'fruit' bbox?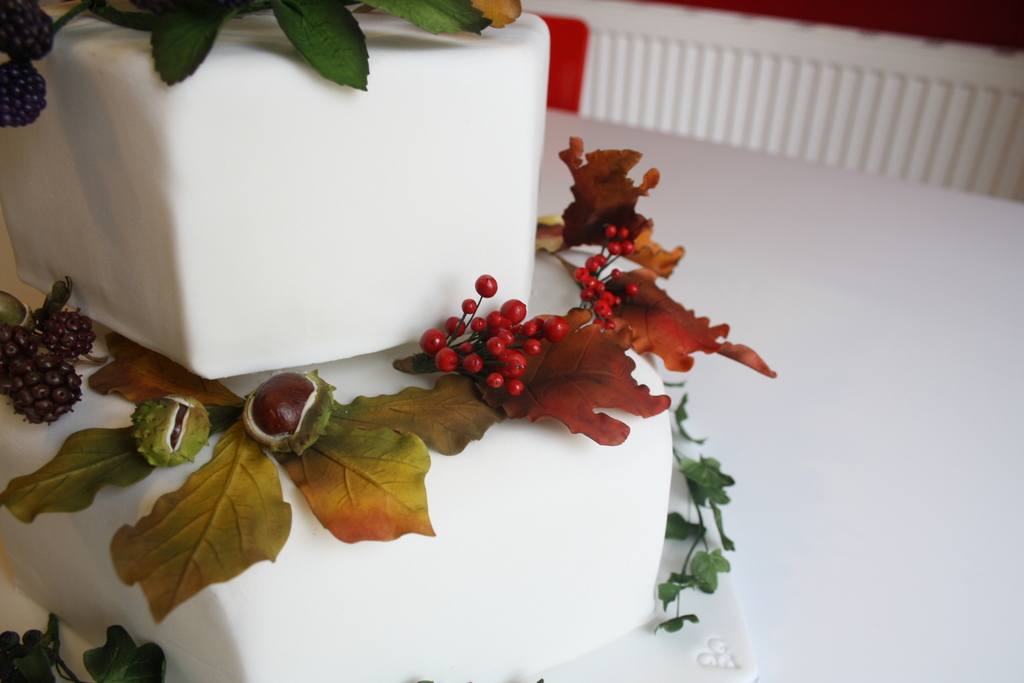
615 226 632 240
